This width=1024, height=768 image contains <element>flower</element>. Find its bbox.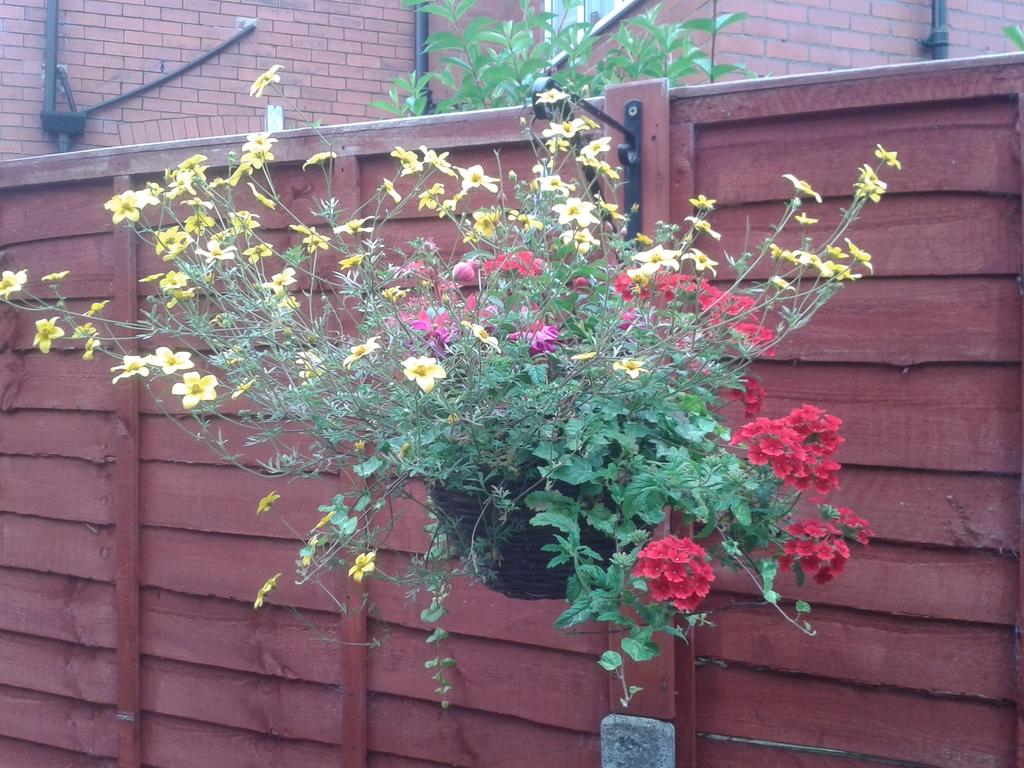
select_region(449, 161, 501, 195).
